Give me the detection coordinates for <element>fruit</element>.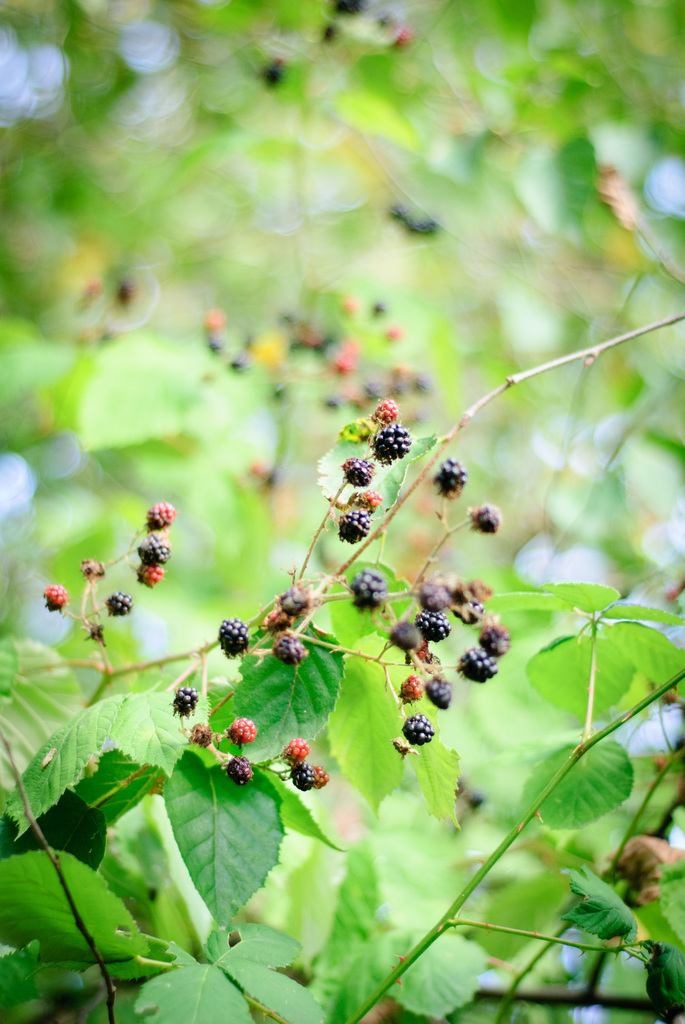
select_region(138, 566, 168, 589).
